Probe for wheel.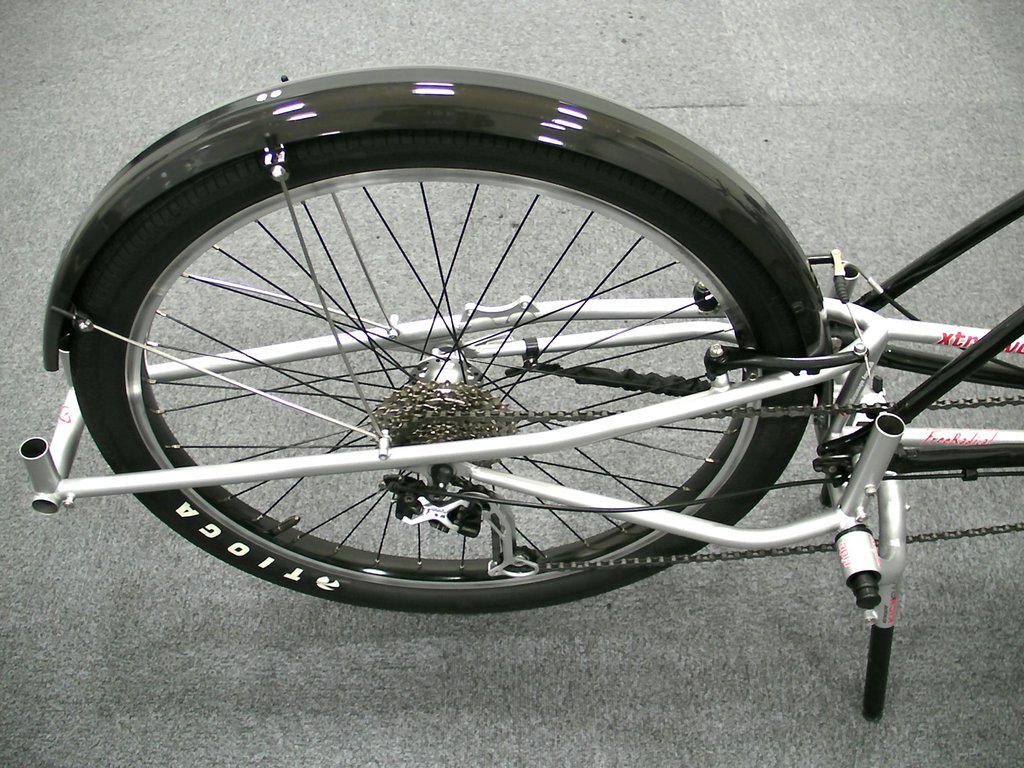
Probe result: [left=63, top=126, right=902, bottom=651].
